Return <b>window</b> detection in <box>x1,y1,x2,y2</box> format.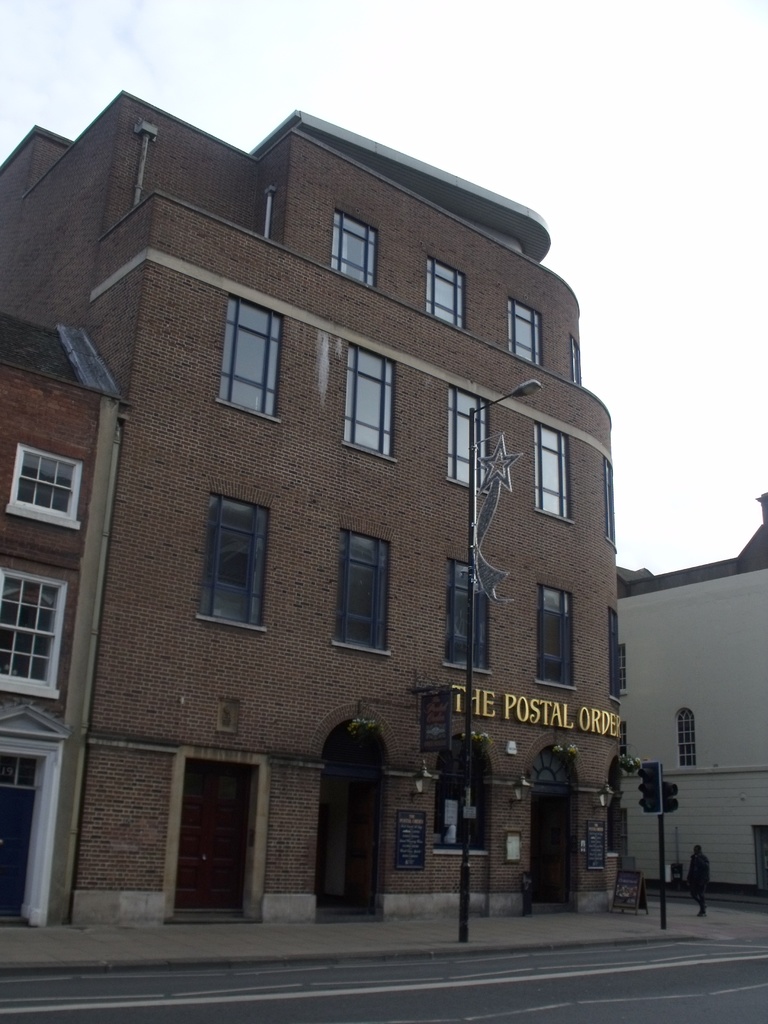
<box>601,457,620,550</box>.
